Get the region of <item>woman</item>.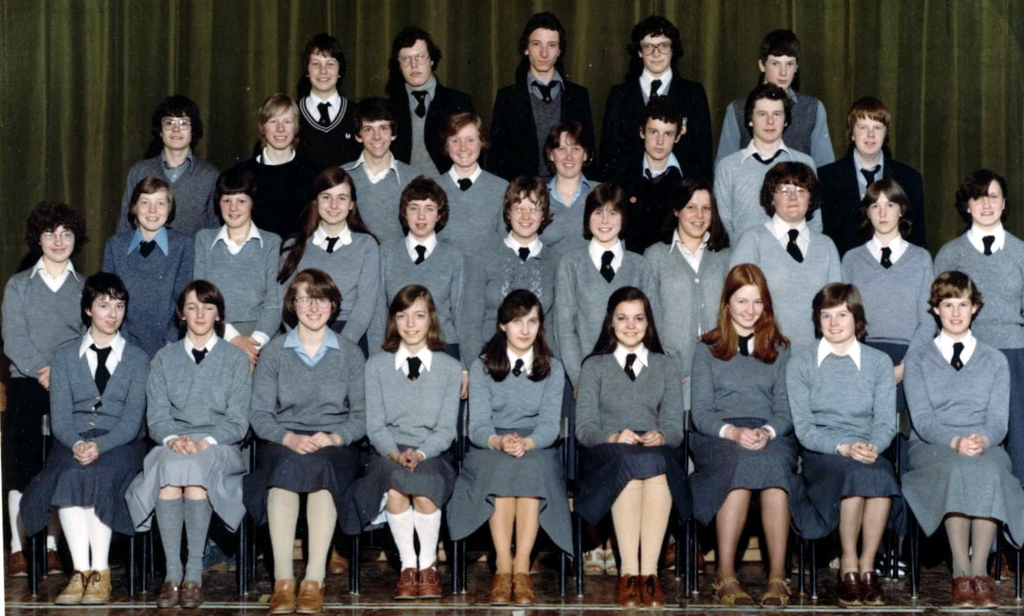
Rect(280, 165, 383, 341).
